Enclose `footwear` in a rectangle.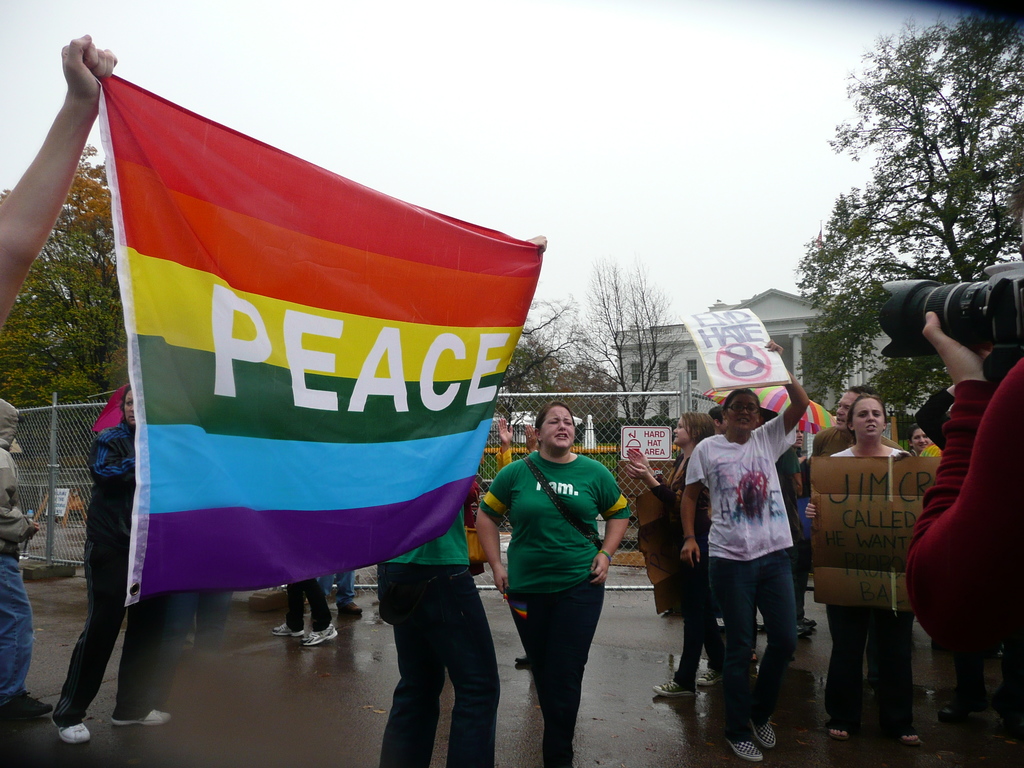
728/735/759/760.
